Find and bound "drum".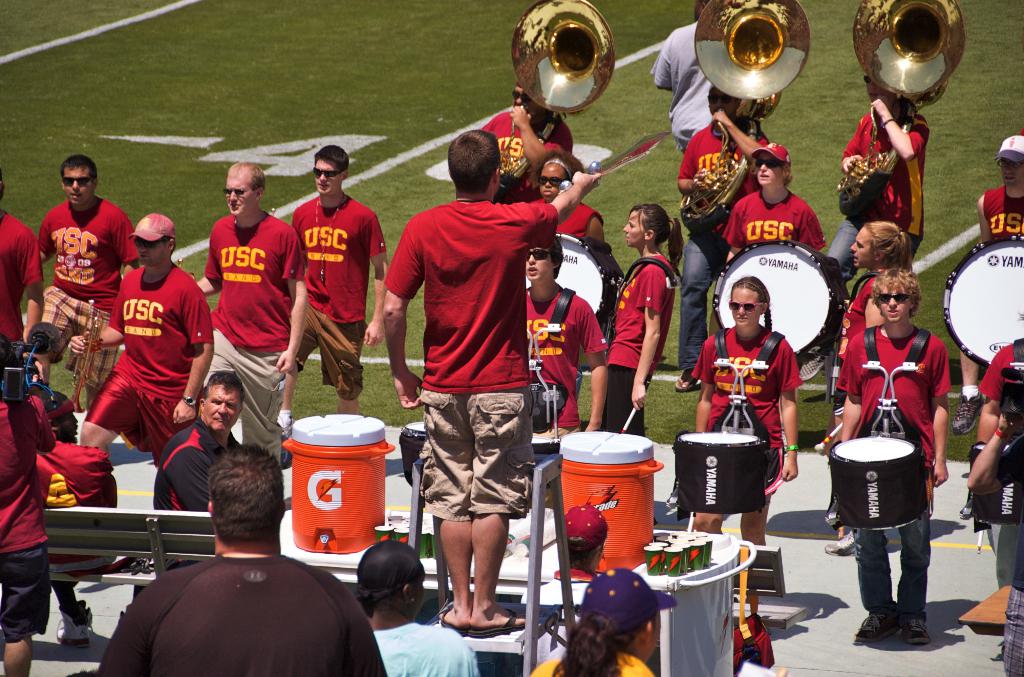
Bound: [left=673, top=429, right=765, bottom=513].
